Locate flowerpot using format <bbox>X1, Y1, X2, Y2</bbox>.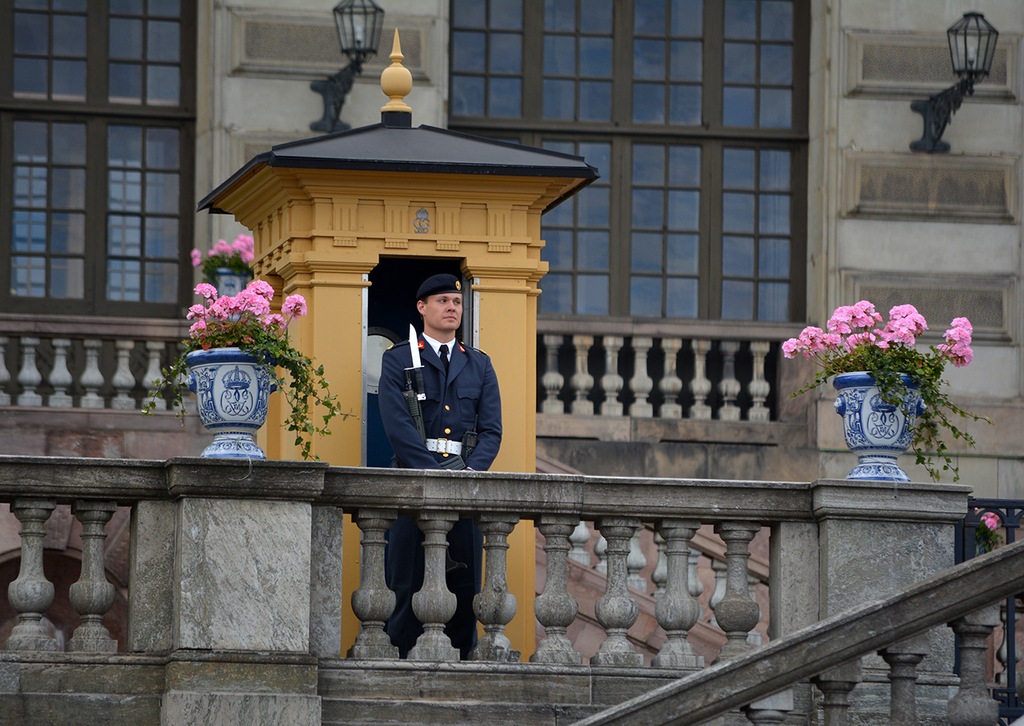
<bbox>186, 341, 266, 437</bbox>.
